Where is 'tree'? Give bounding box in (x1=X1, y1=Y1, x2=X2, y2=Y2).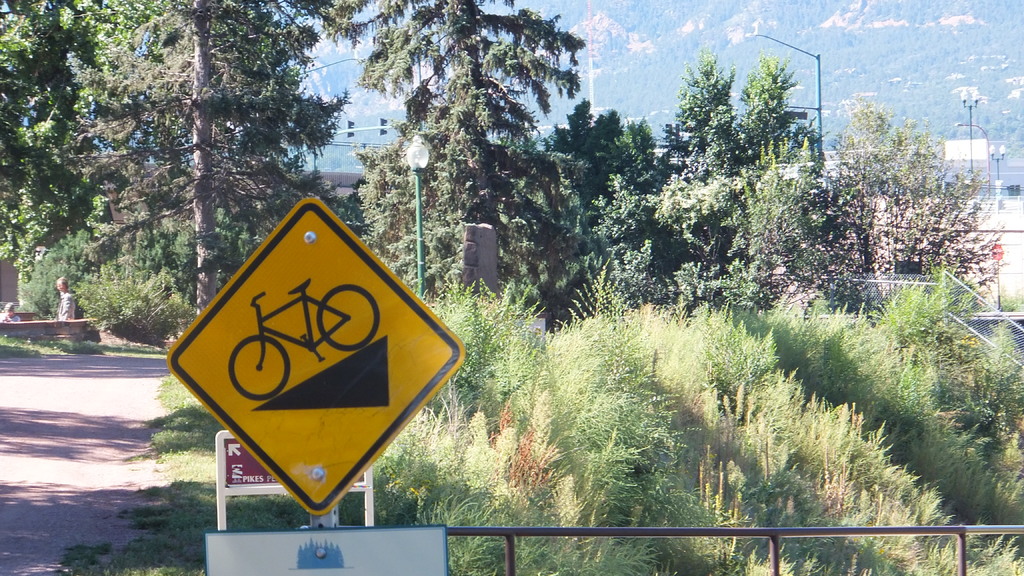
(x1=79, y1=0, x2=341, y2=356).
